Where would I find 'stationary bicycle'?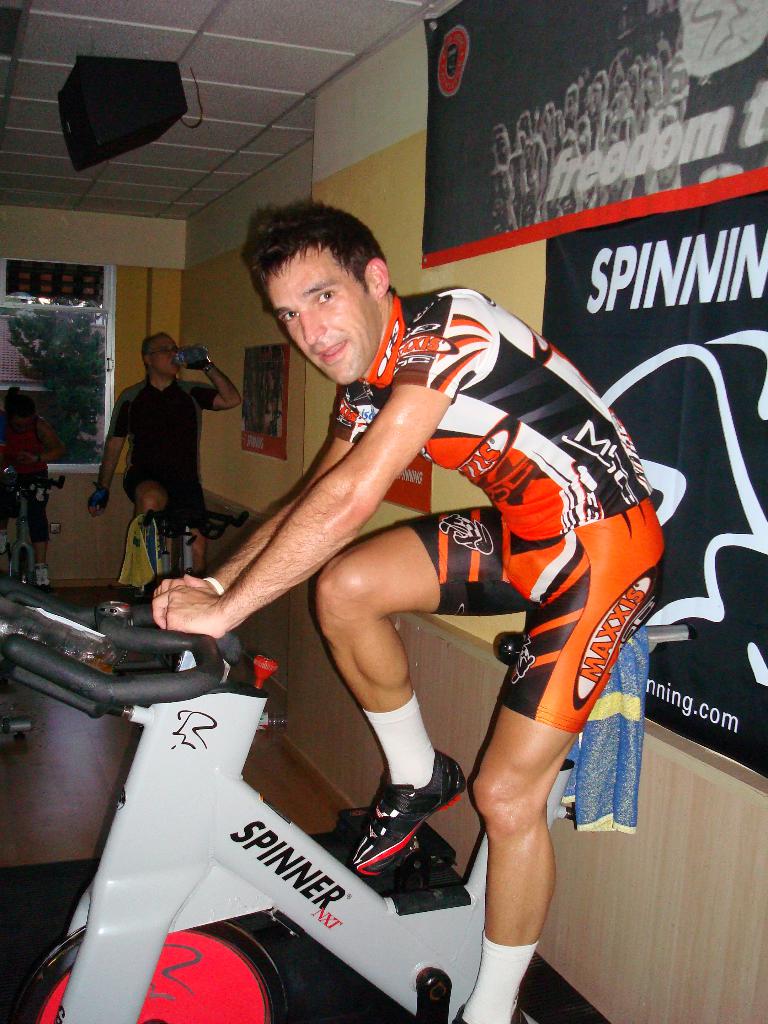
At [135, 492, 250, 593].
